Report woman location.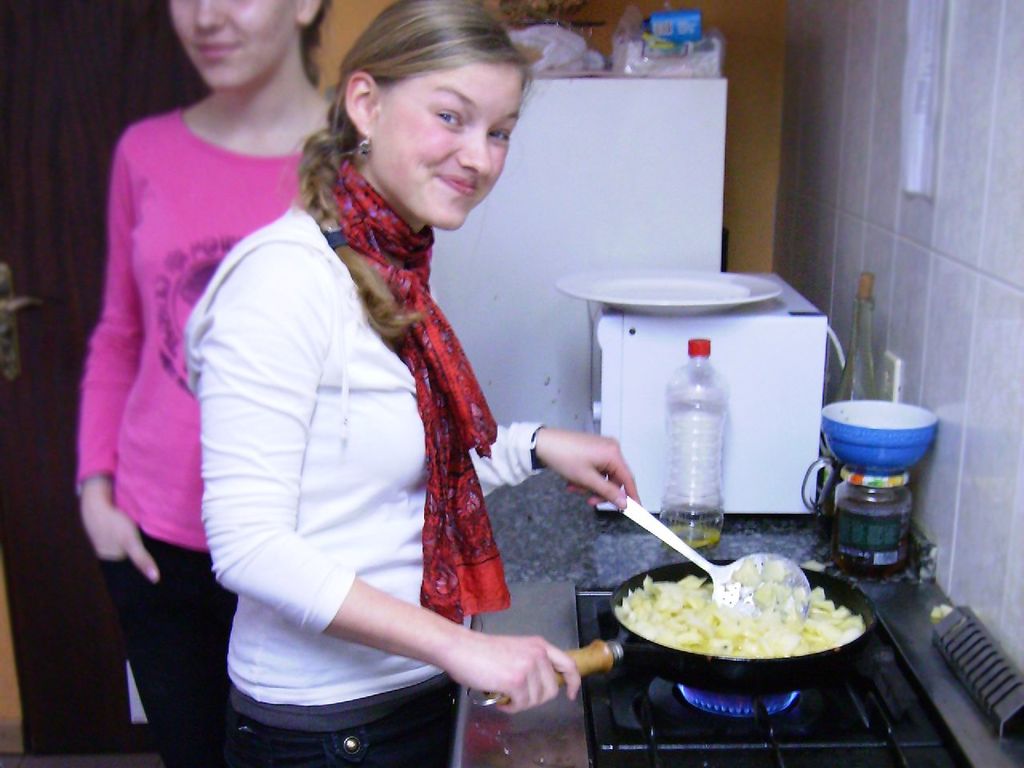
Report: <box>75,0,331,767</box>.
